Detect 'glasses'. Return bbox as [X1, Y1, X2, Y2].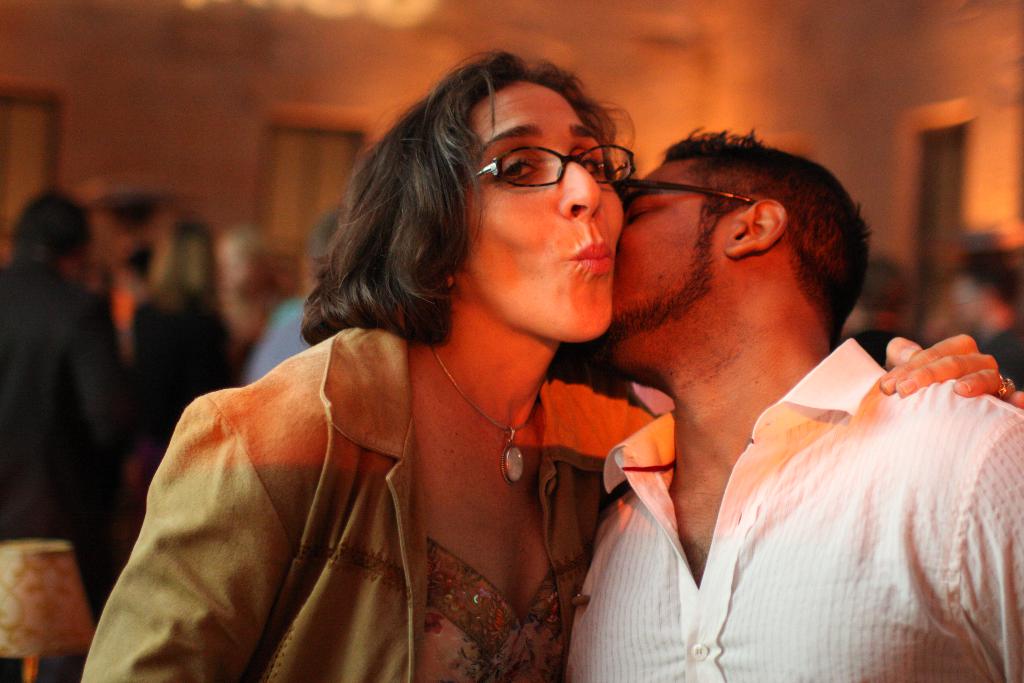
[469, 146, 644, 193].
